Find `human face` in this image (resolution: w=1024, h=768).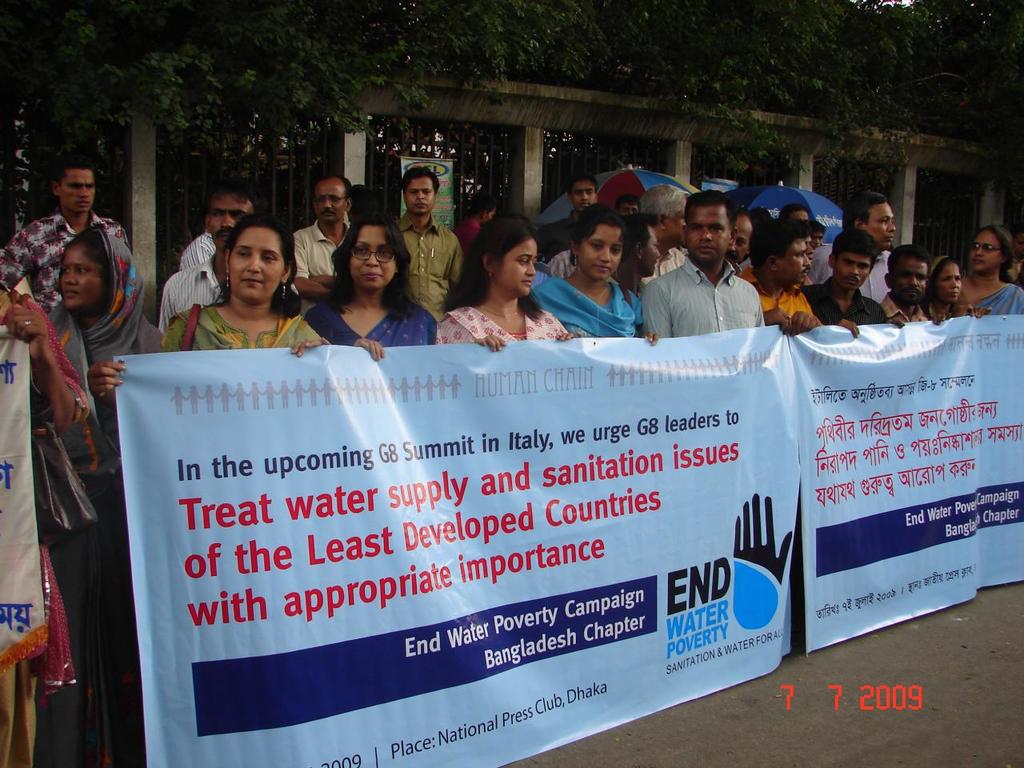
bbox=(647, 223, 657, 271).
